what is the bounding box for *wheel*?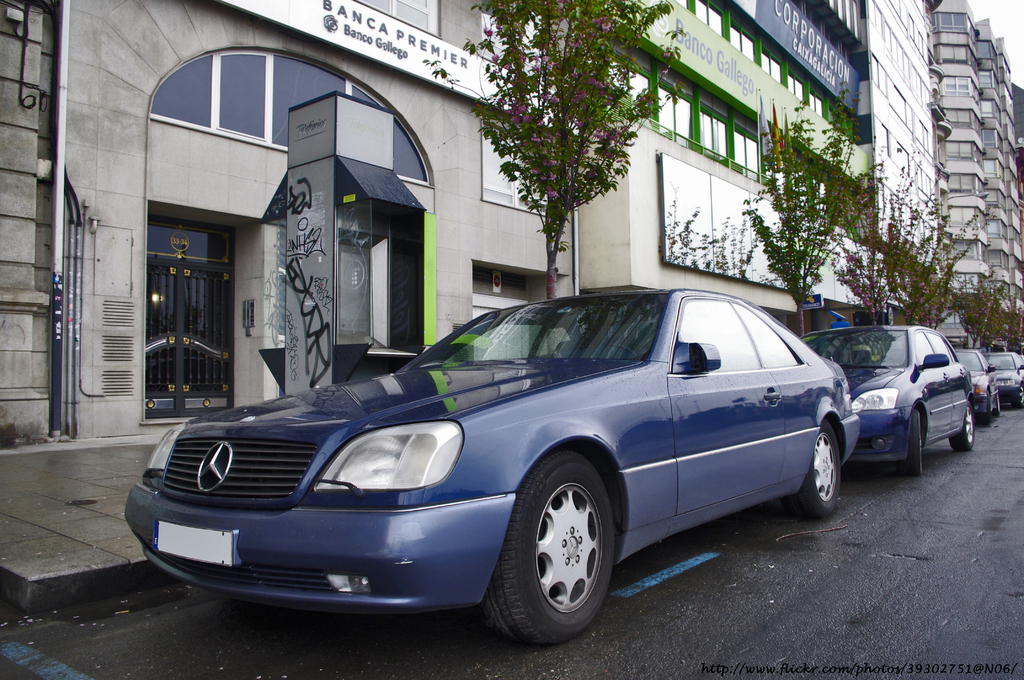
{"x1": 899, "y1": 410, "x2": 924, "y2": 482}.
